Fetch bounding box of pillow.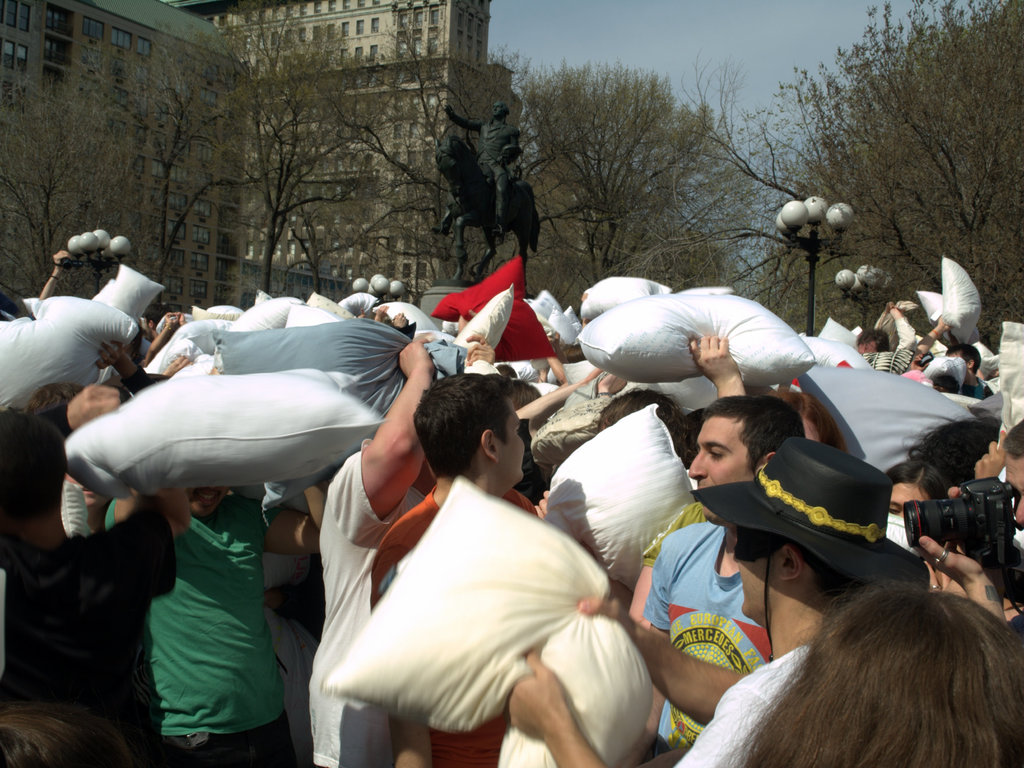
Bbox: bbox=[148, 339, 202, 376].
